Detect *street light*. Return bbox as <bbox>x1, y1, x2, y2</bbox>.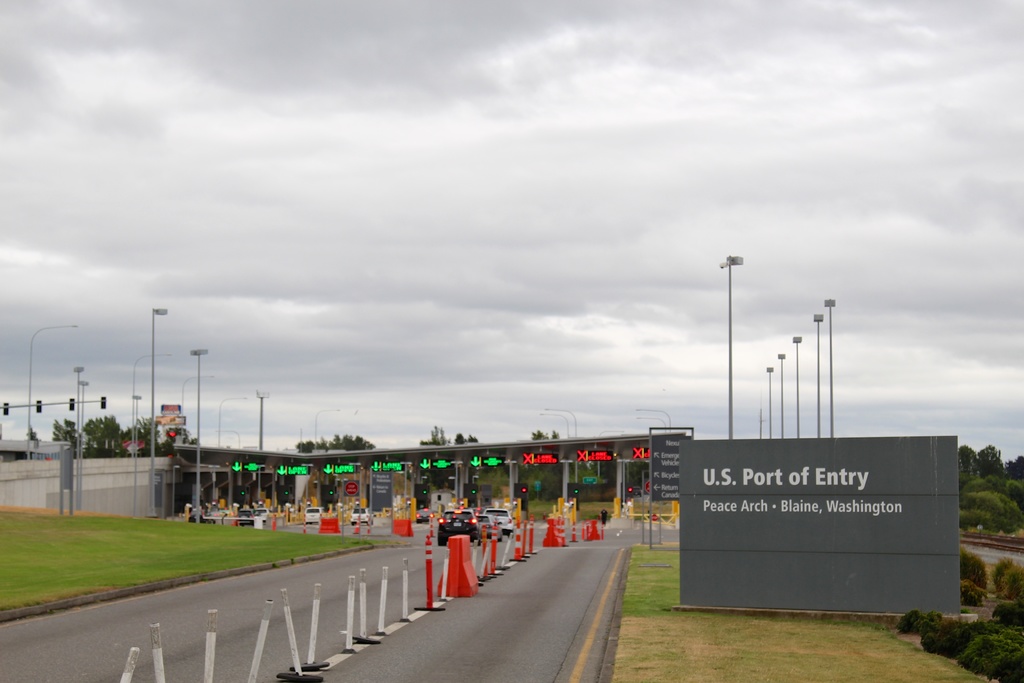
<bbox>213, 429, 241, 450</bbox>.
